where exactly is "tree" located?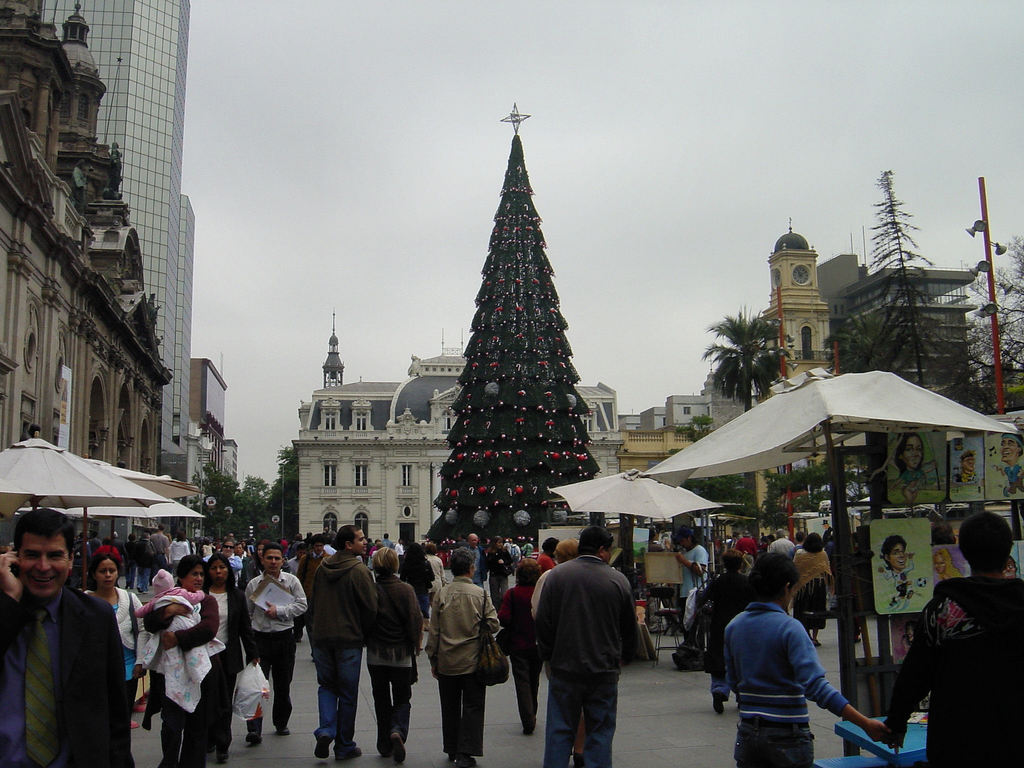
Its bounding box is region(701, 305, 787, 545).
